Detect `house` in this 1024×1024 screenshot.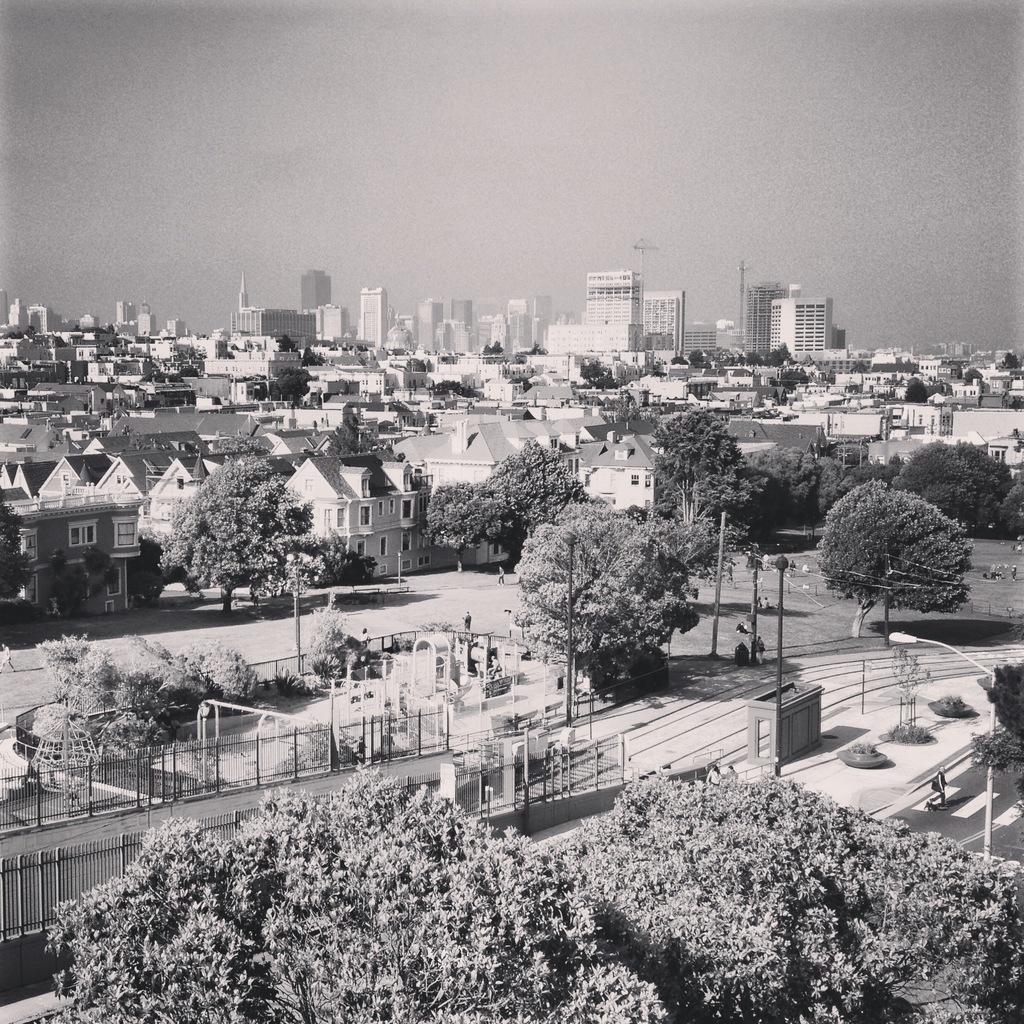
Detection: bbox=[581, 268, 641, 318].
